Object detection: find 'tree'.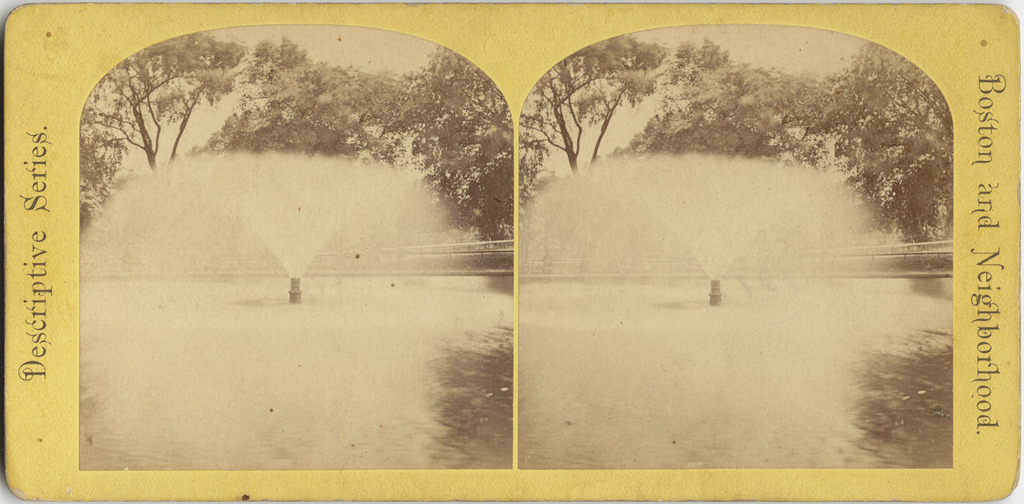
select_region(609, 29, 836, 162).
